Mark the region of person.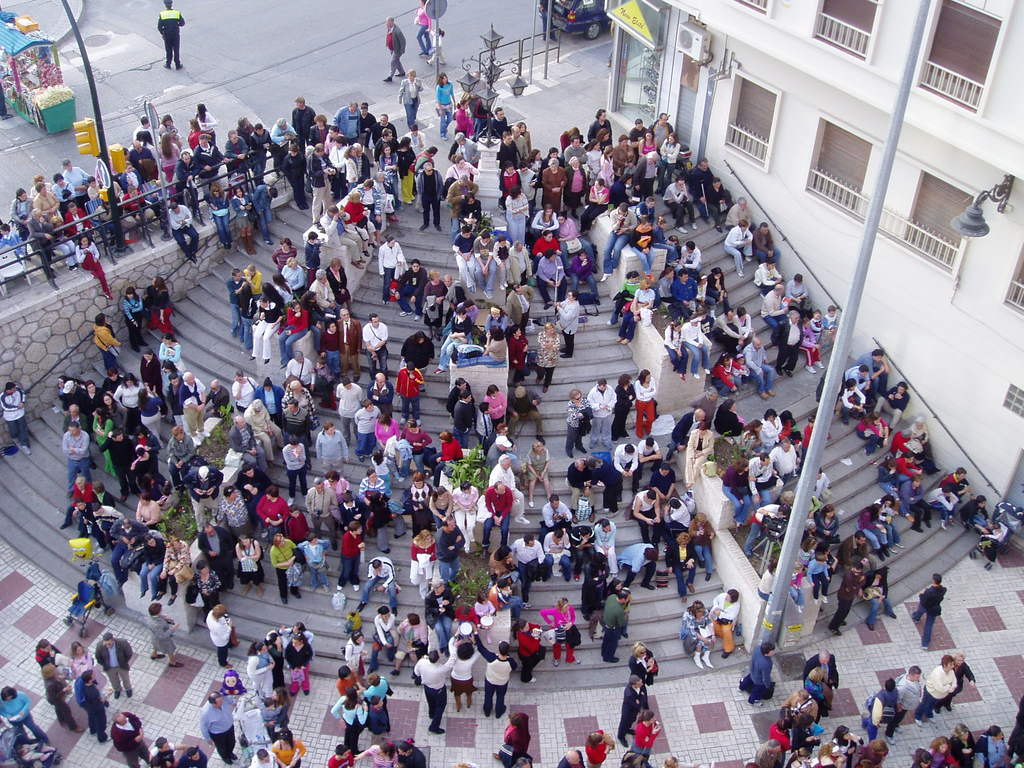
Region: crop(4, 383, 33, 457).
